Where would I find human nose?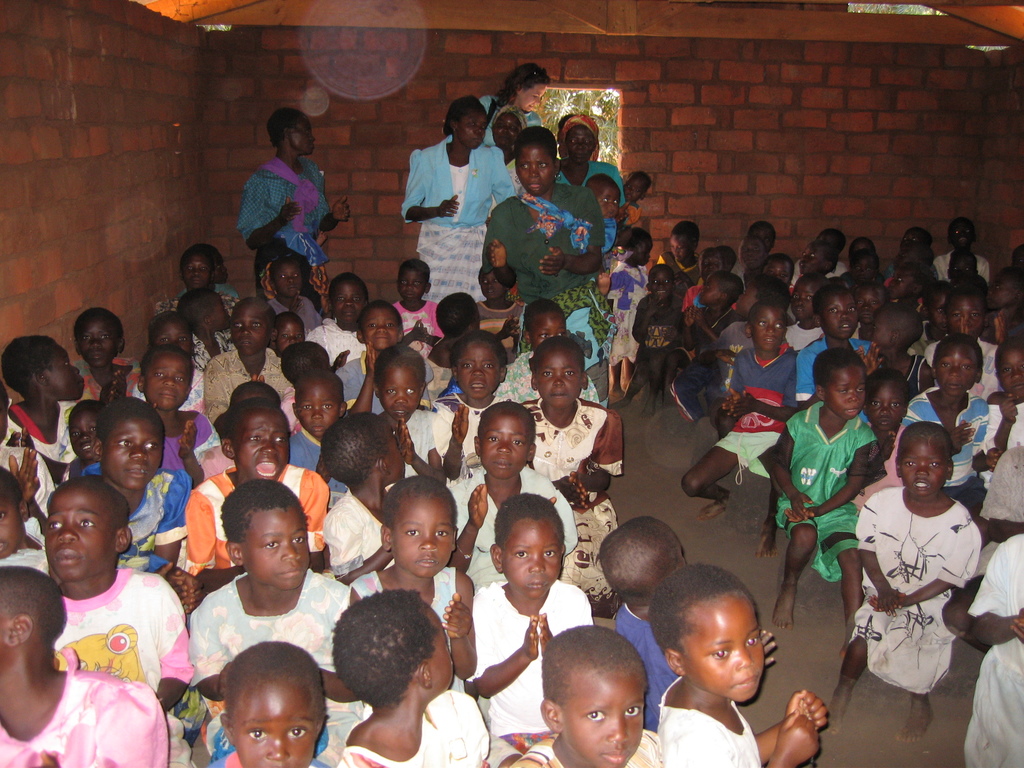
At 530:554:546:570.
